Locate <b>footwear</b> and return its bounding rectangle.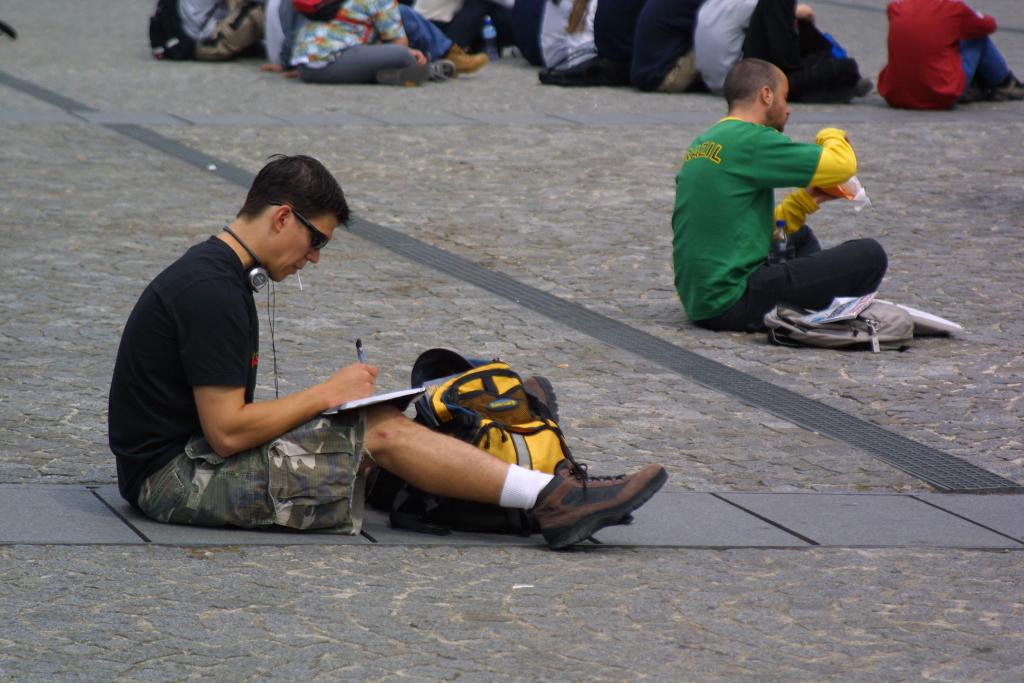
(left=996, top=74, right=1023, bottom=102).
